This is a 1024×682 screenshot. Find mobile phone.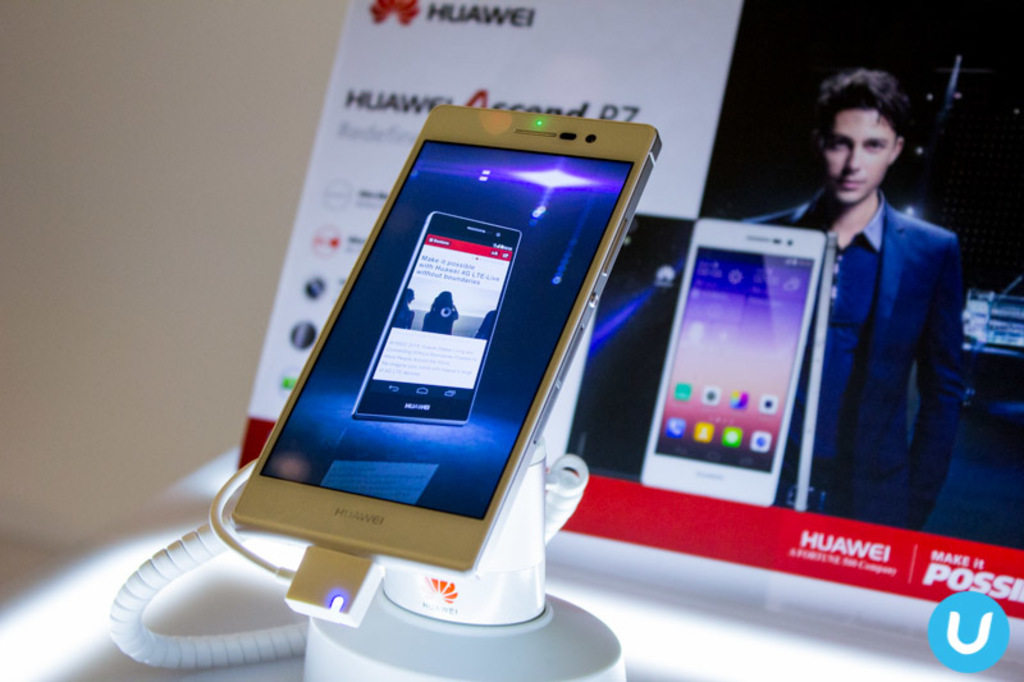
Bounding box: crop(168, 138, 664, 632).
